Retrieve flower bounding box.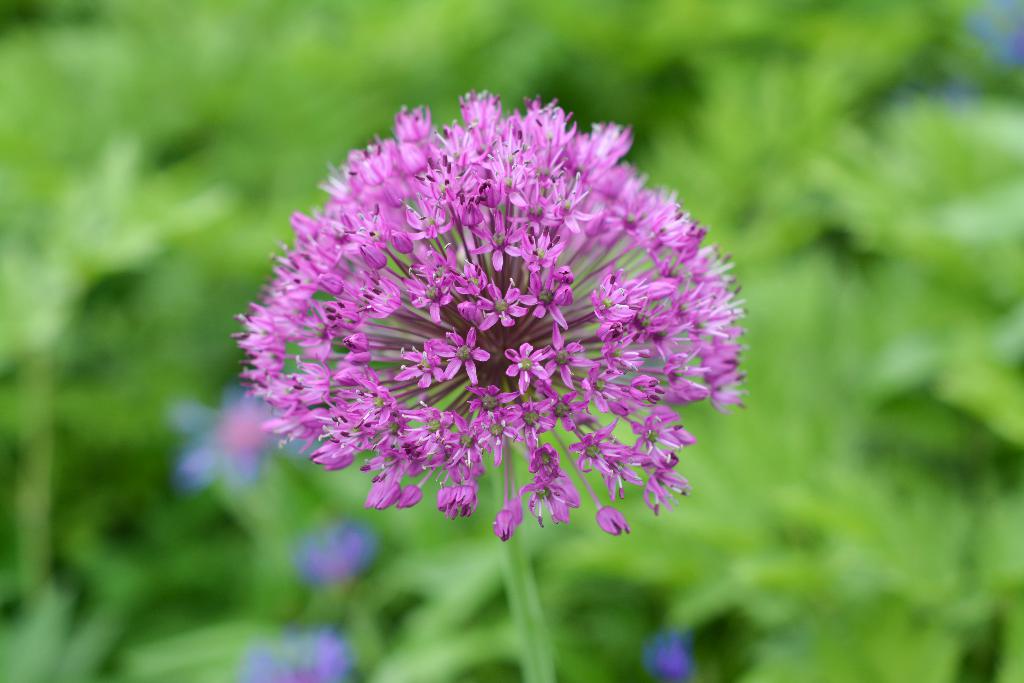
Bounding box: crop(644, 638, 686, 682).
